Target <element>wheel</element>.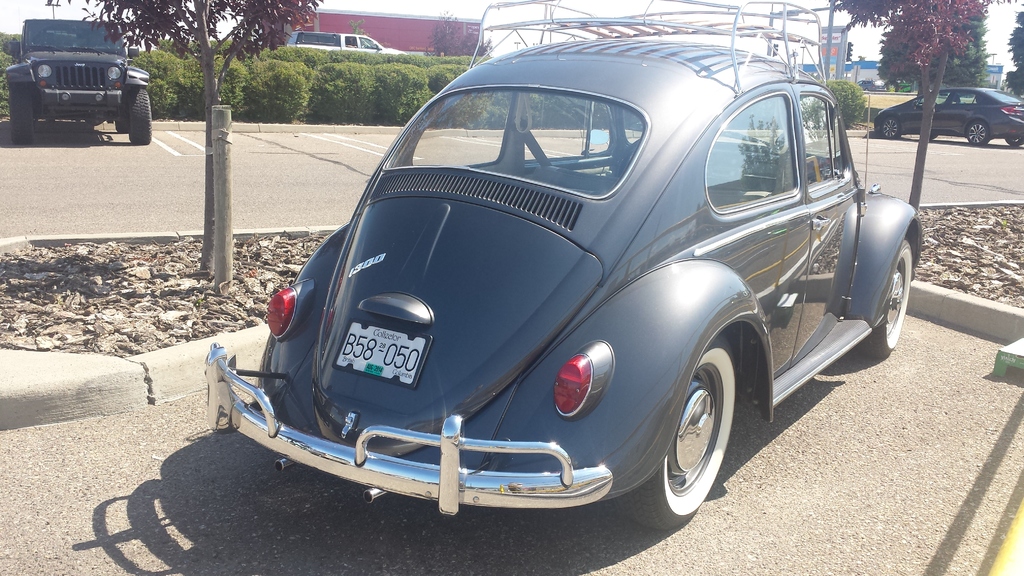
Target region: (x1=877, y1=120, x2=902, y2=142).
